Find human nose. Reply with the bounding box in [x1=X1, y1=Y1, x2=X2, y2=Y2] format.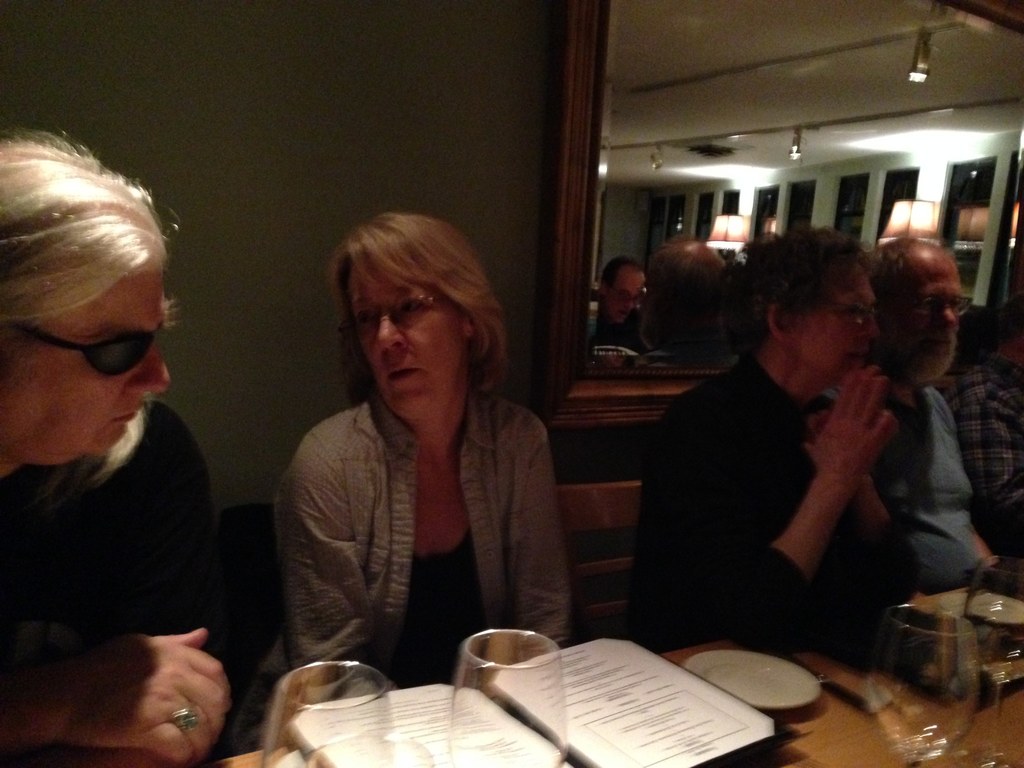
[x1=938, y1=304, x2=956, y2=331].
